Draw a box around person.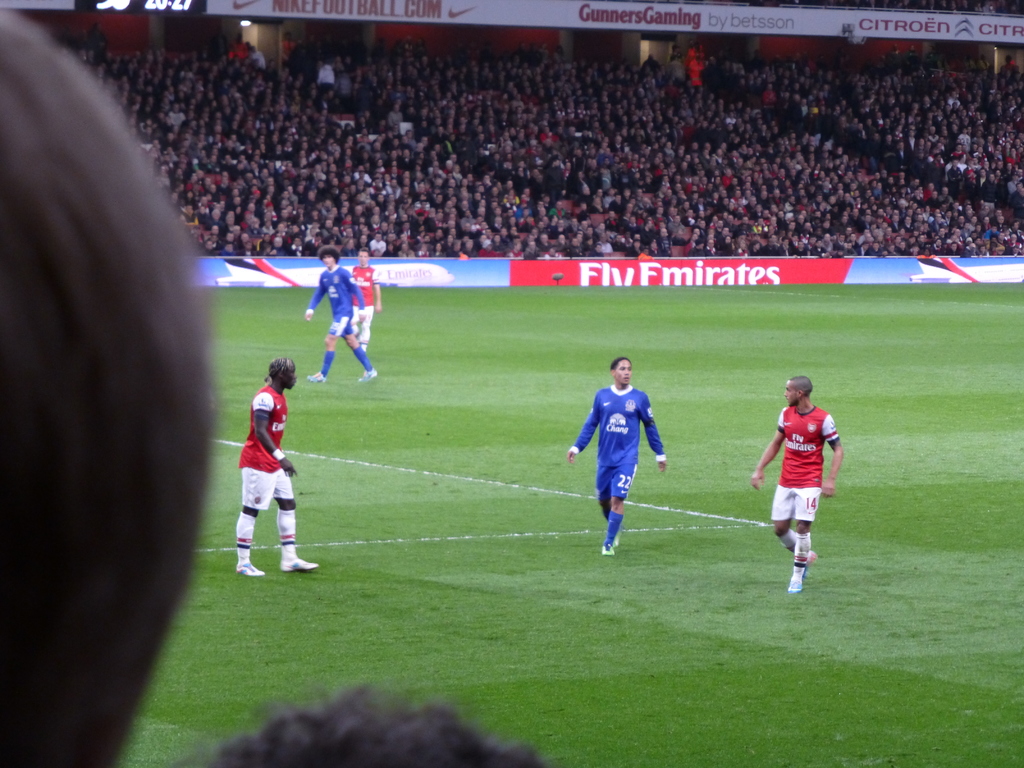
[353, 243, 380, 346].
